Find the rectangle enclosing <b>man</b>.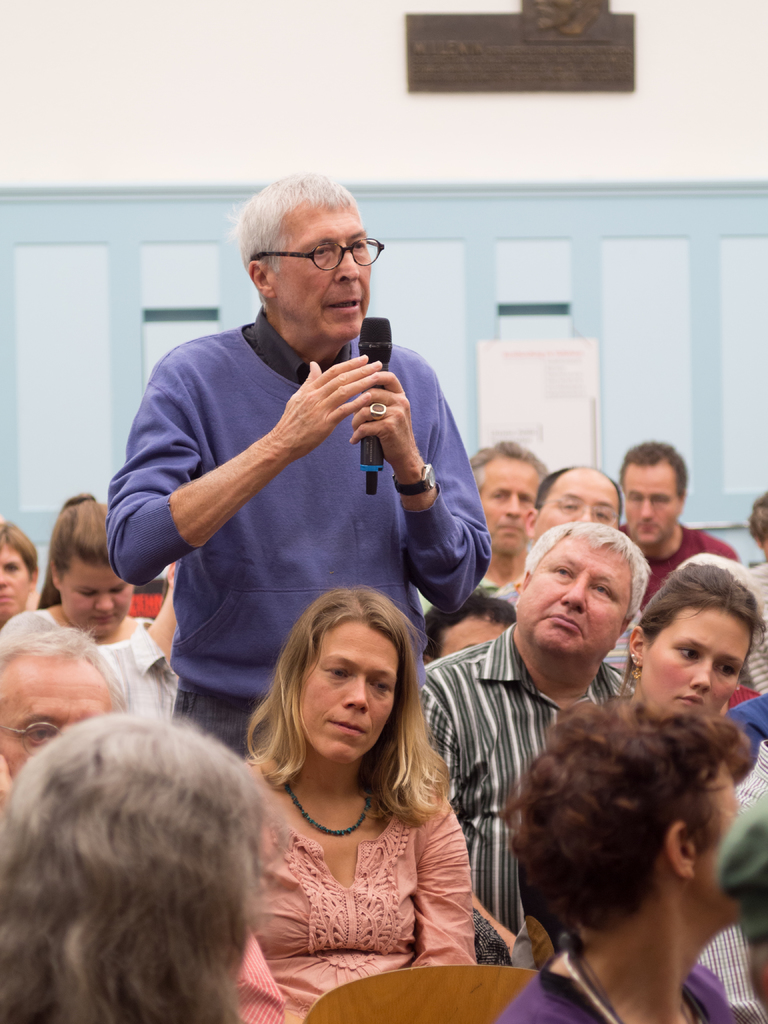
pyautogui.locateOnScreen(612, 435, 744, 594).
